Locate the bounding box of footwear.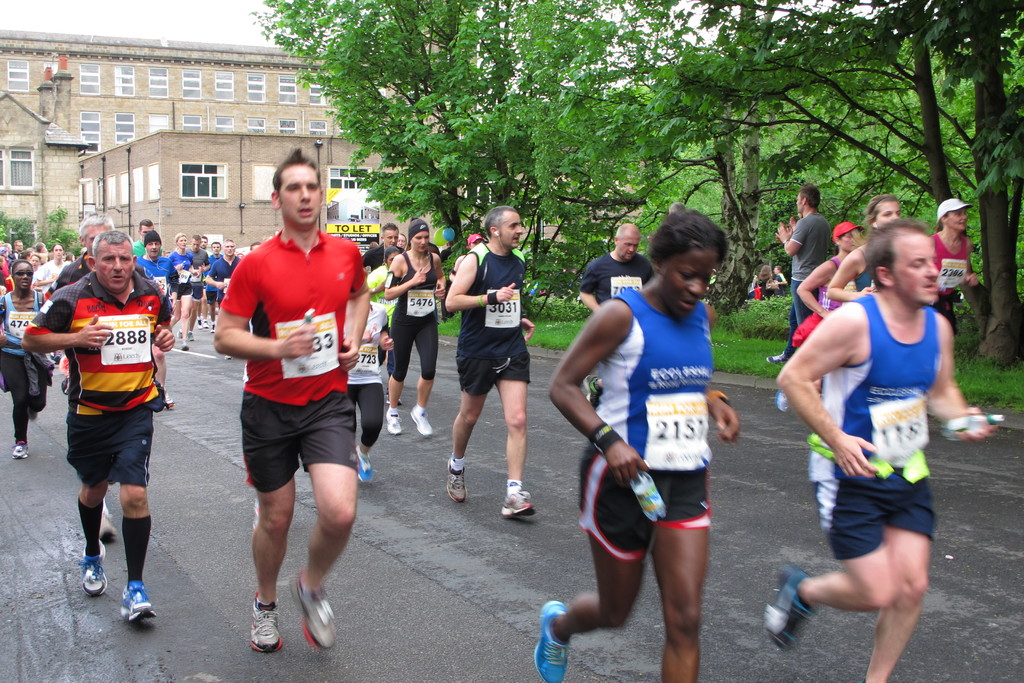
Bounding box: pyautogui.locateOnScreen(525, 597, 572, 682).
